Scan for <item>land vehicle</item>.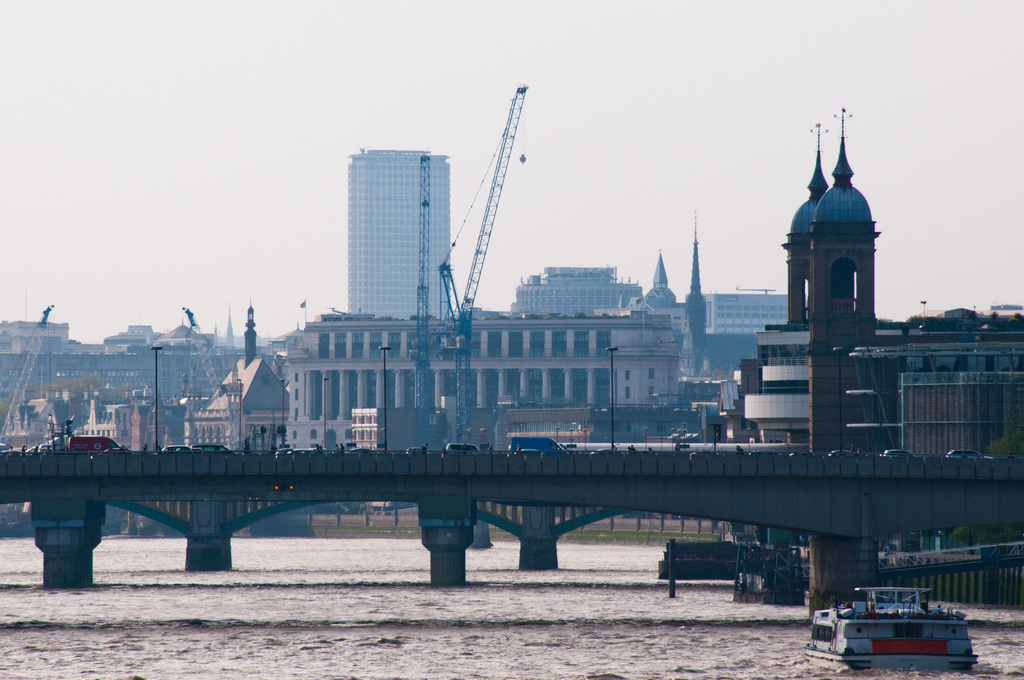
Scan result: <region>513, 446, 547, 464</region>.
